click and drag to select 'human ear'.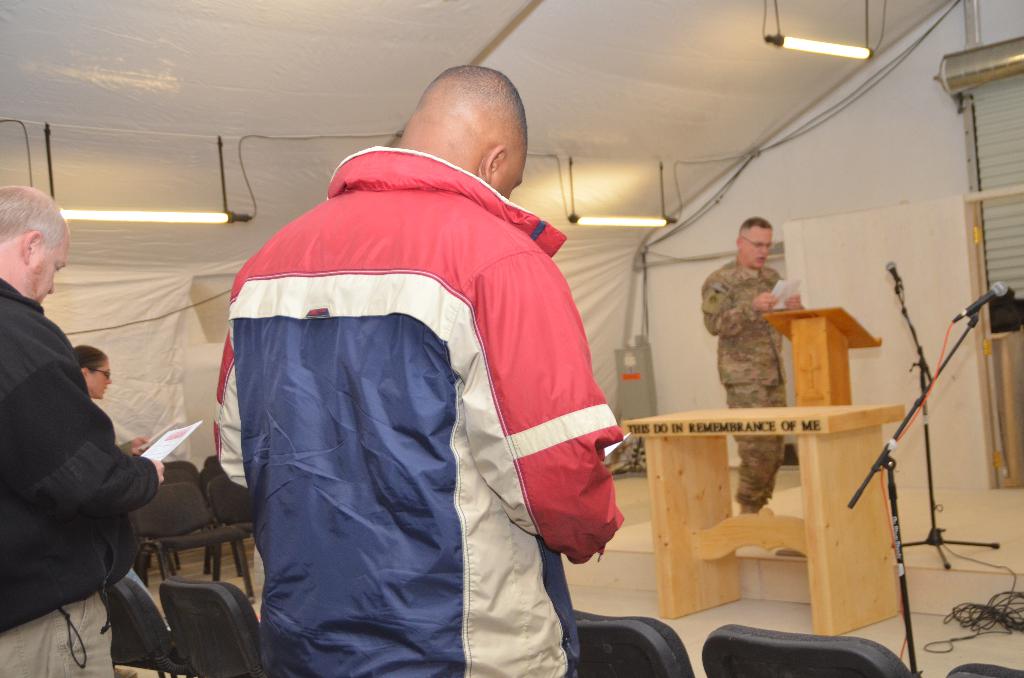
Selection: select_region(20, 227, 43, 262).
